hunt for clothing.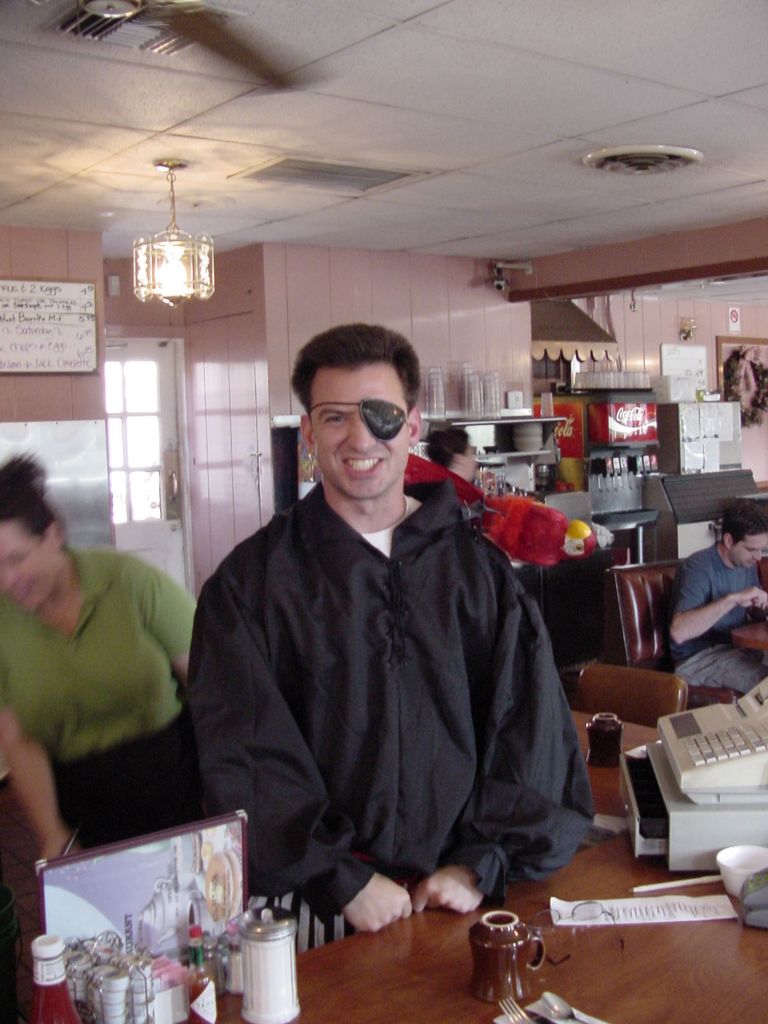
Hunted down at left=0, top=540, right=205, bottom=853.
